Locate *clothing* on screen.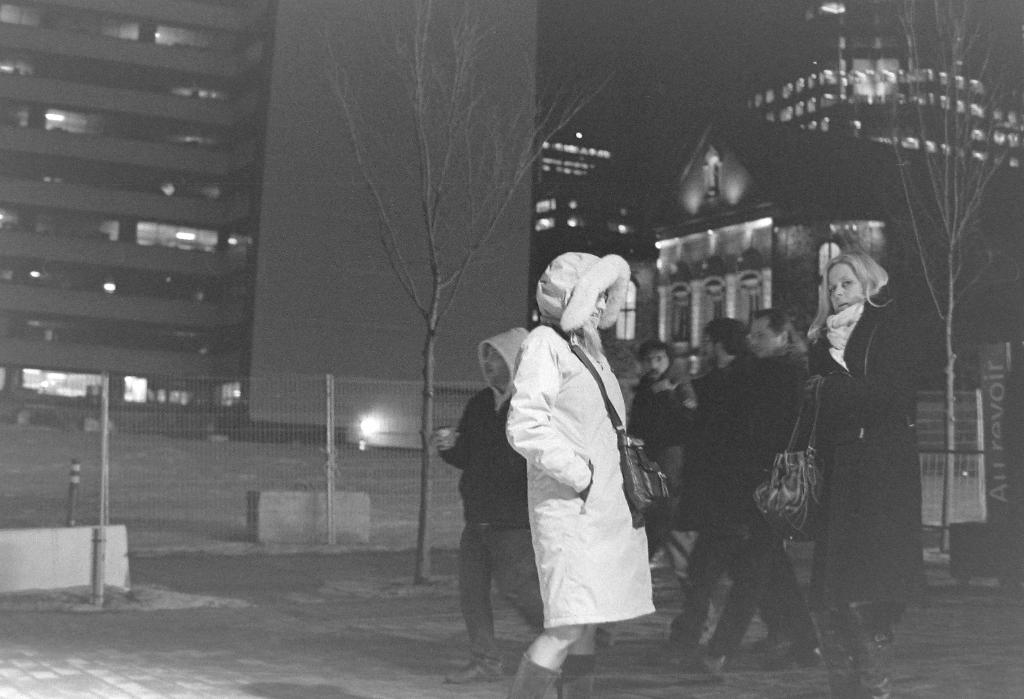
On screen at locate(755, 272, 904, 613).
